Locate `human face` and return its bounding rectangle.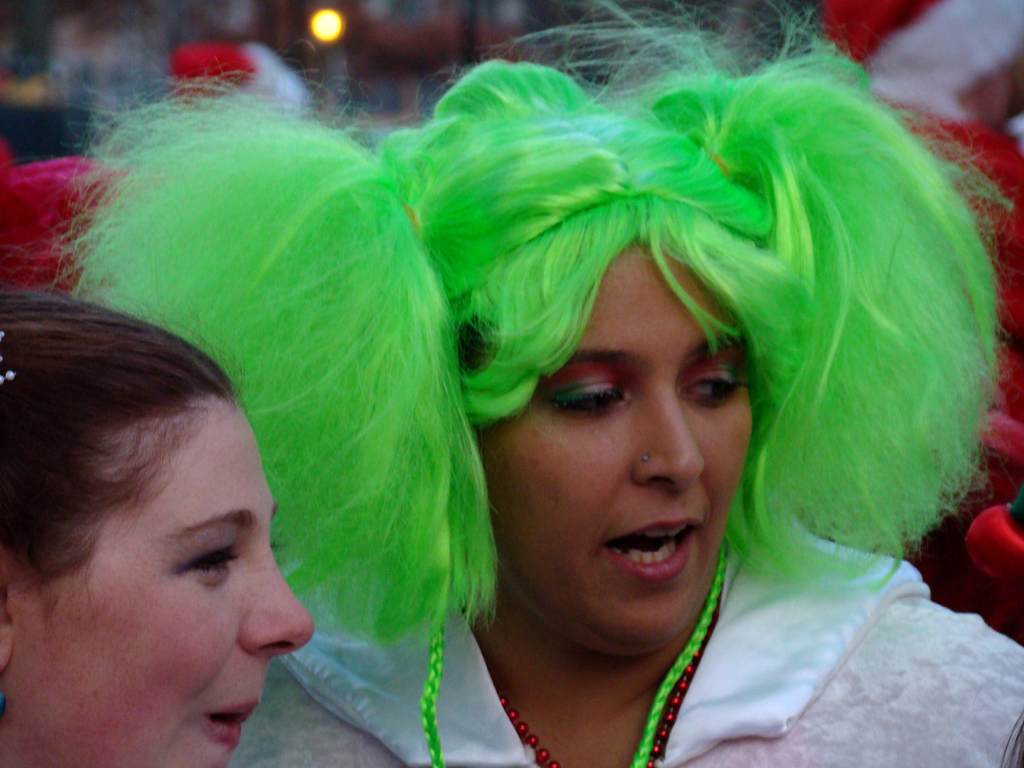
box=[475, 241, 761, 655].
